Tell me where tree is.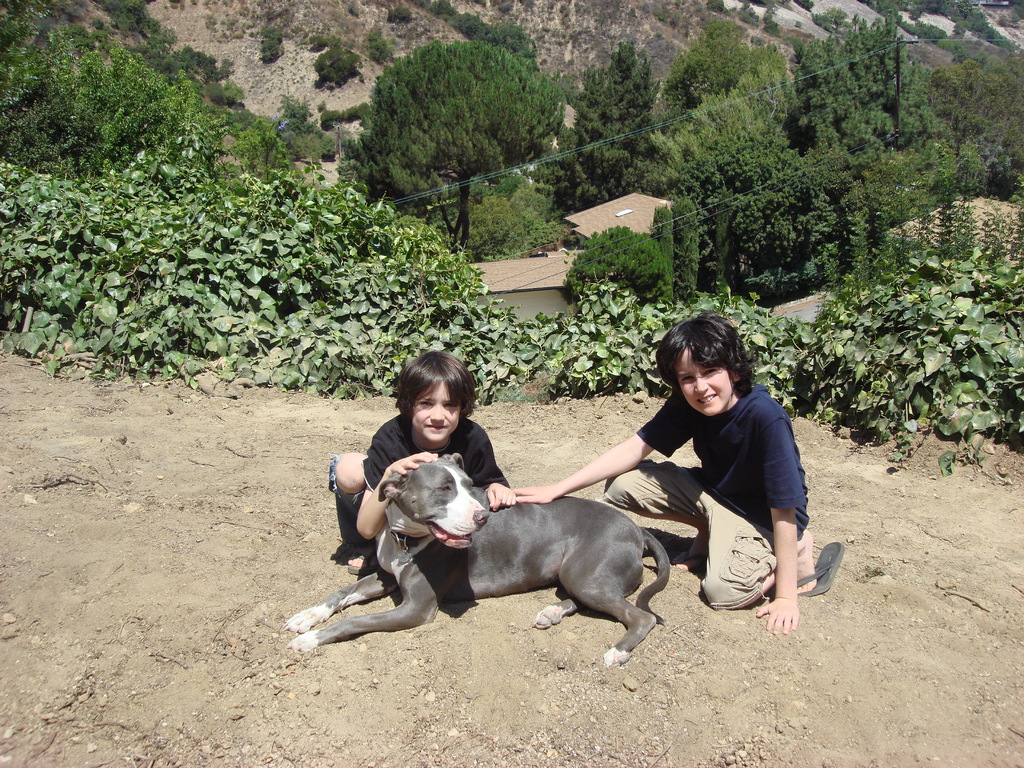
tree is at box(653, 7, 796, 133).
